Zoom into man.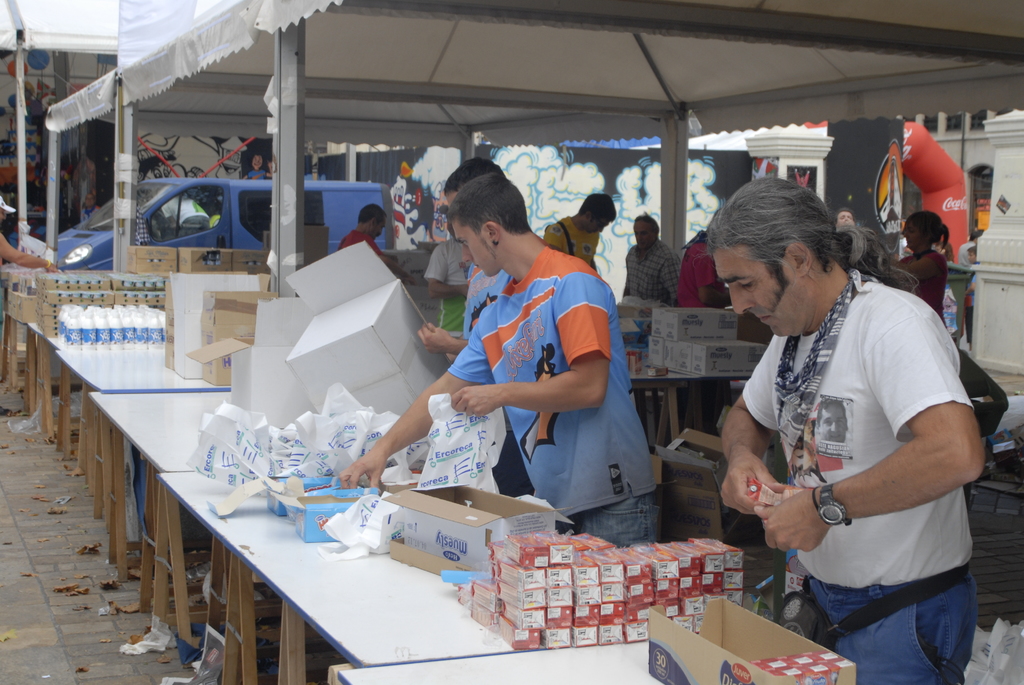
Zoom target: bbox(337, 202, 417, 285).
